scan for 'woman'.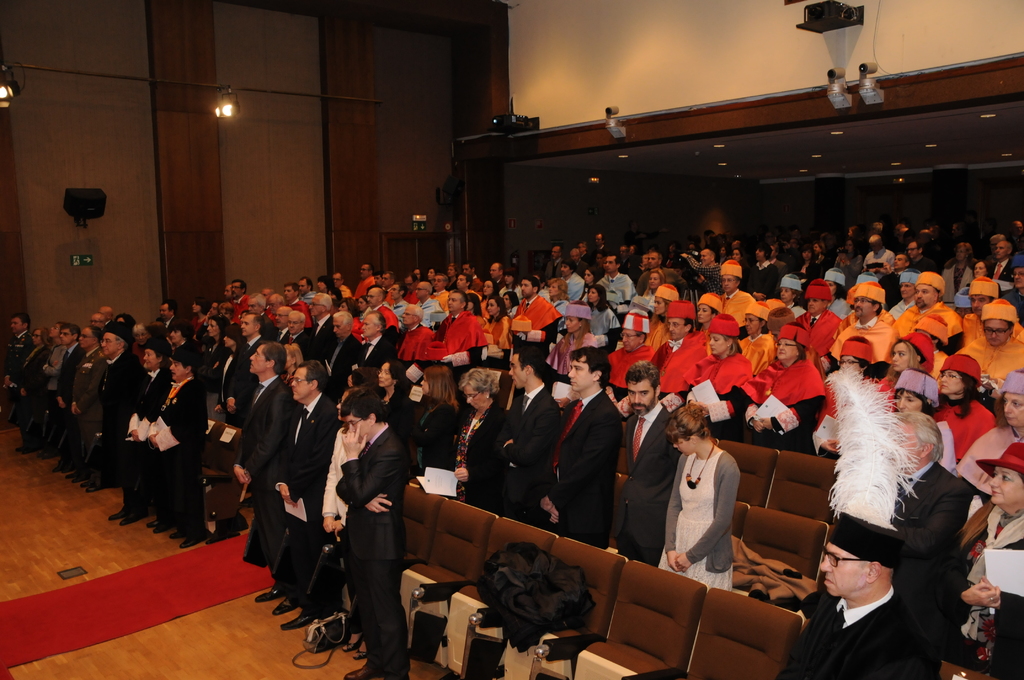
Scan result: l=936, t=240, r=973, b=304.
